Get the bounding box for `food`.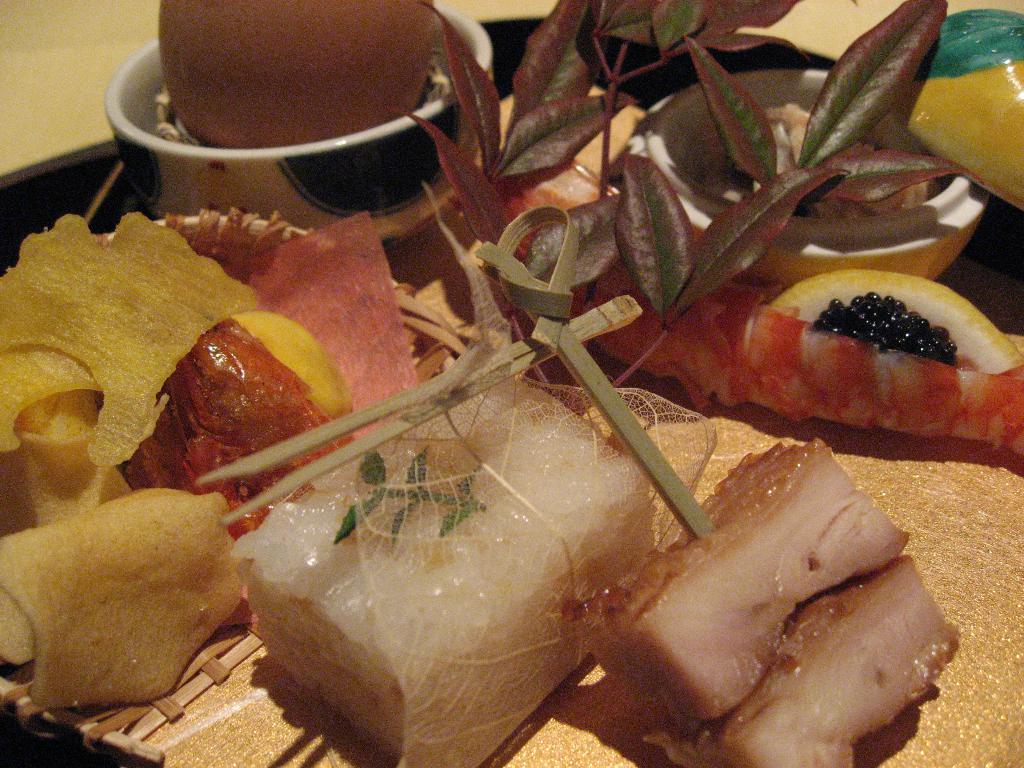
detection(595, 433, 941, 753).
